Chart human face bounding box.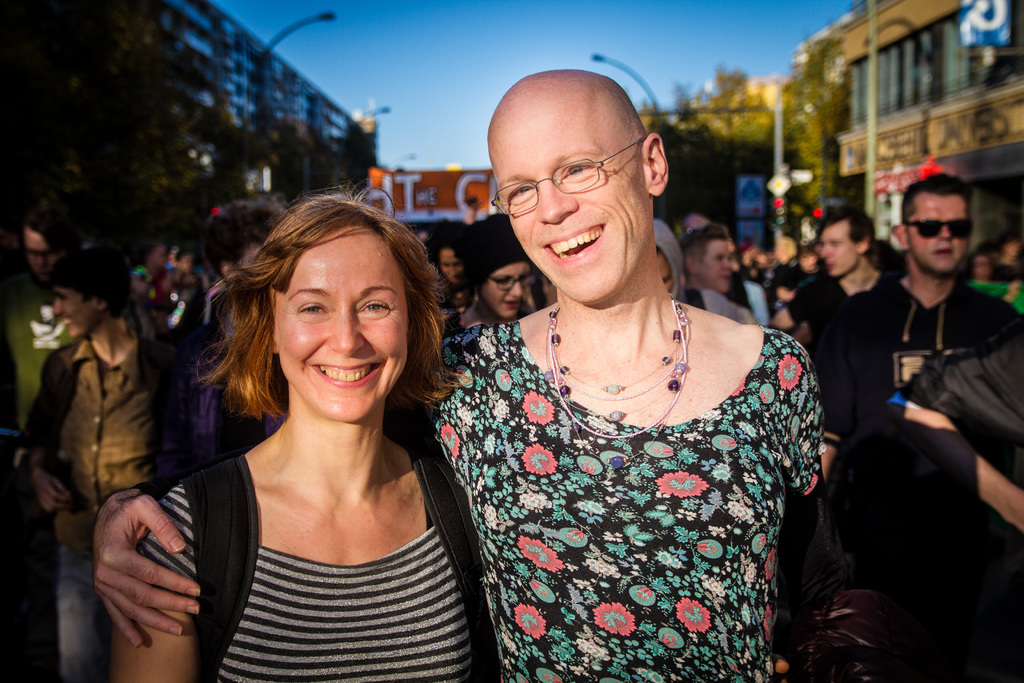
Charted: [left=657, top=251, right=673, bottom=290].
